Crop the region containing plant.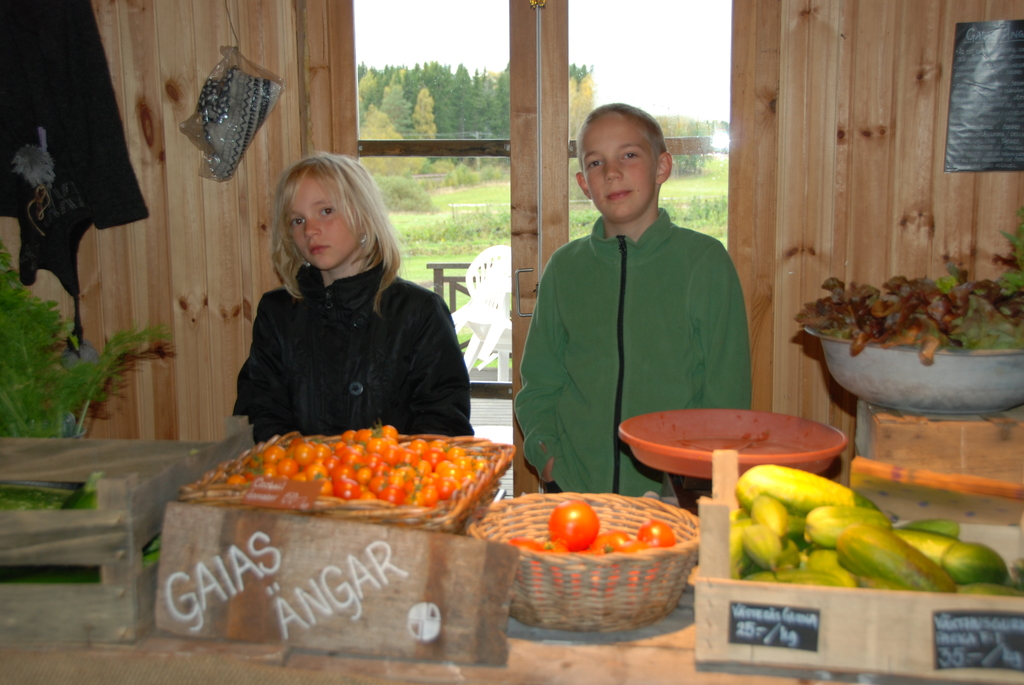
Crop region: select_region(449, 156, 502, 192).
